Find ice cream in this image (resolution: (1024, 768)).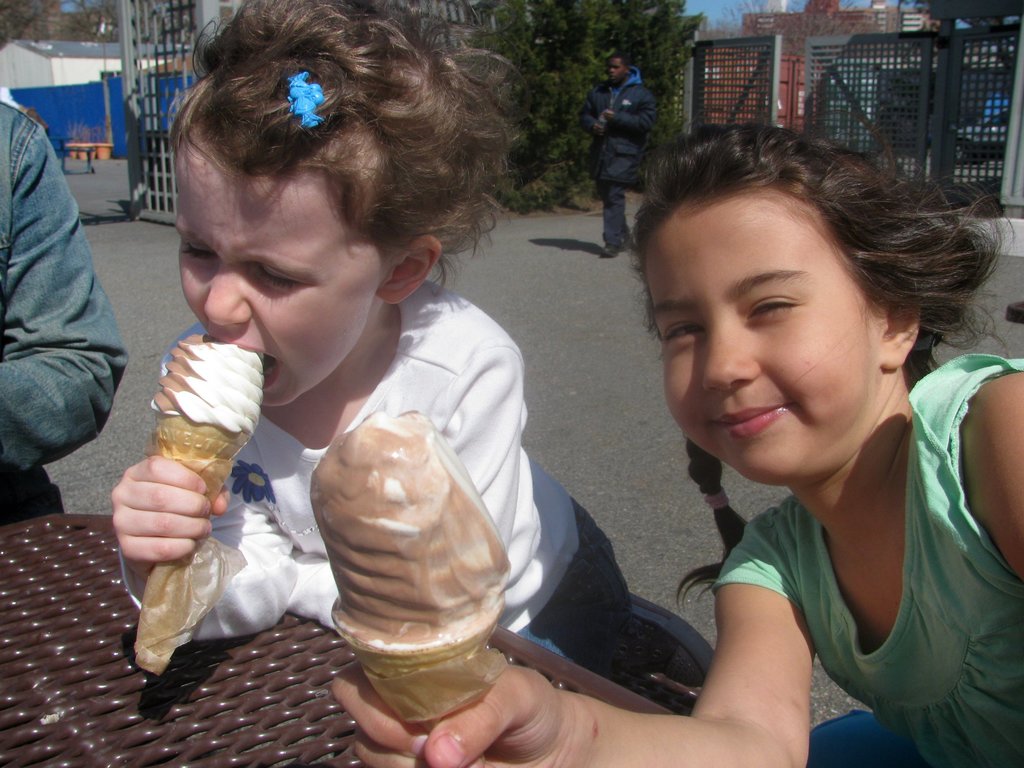
{"left": 142, "top": 338, "right": 267, "bottom": 679}.
